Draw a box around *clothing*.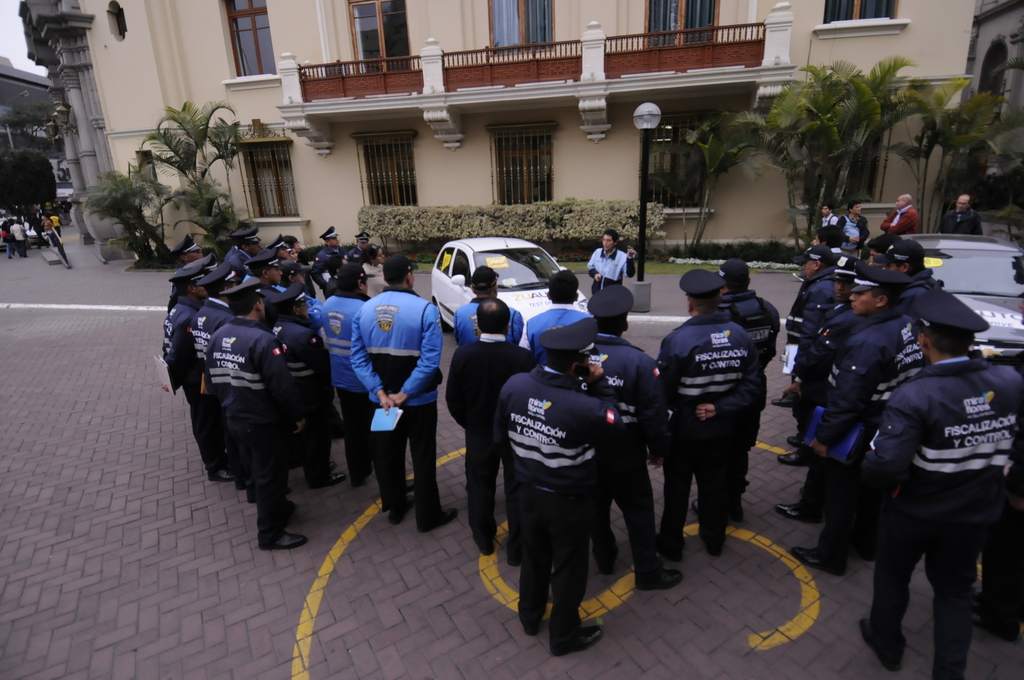
{"x1": 657, "y1": 311, "x2": 763, "y2": 558}.
